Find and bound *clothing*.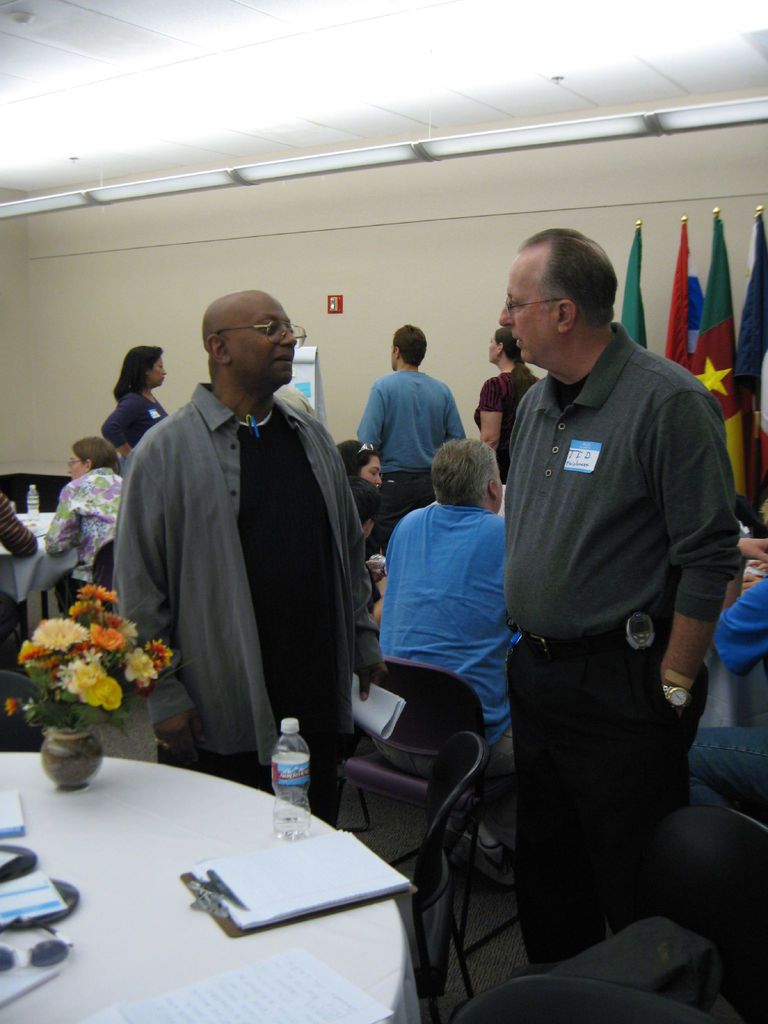
Bound: detection(351, 364, 461, 521).
